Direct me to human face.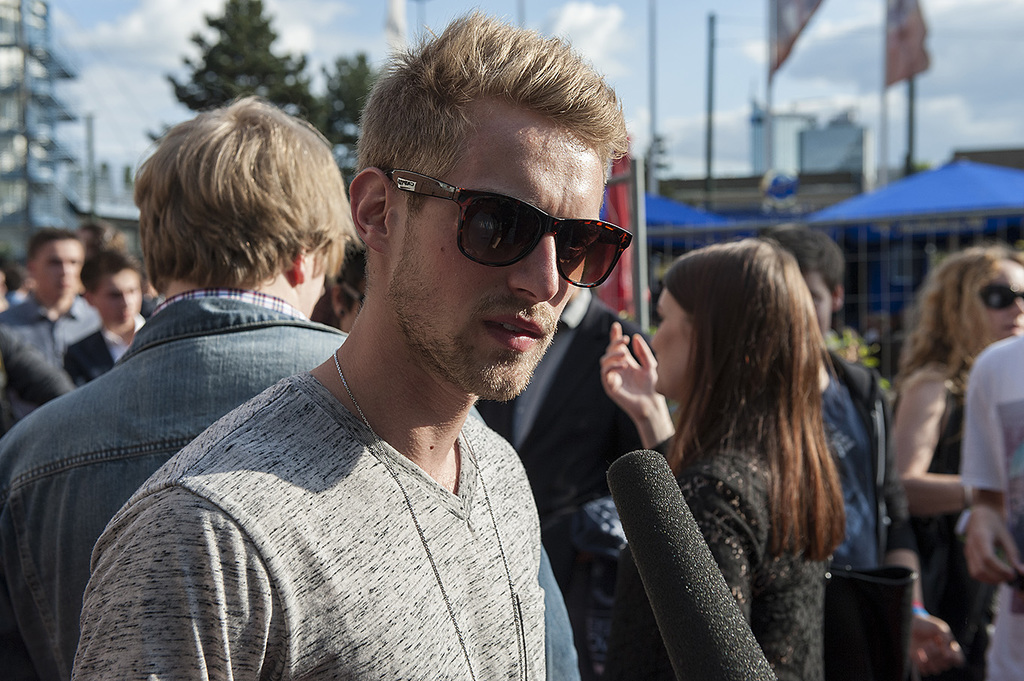
Direction: <bbox>653, 292, 696, 395</bbox>.
